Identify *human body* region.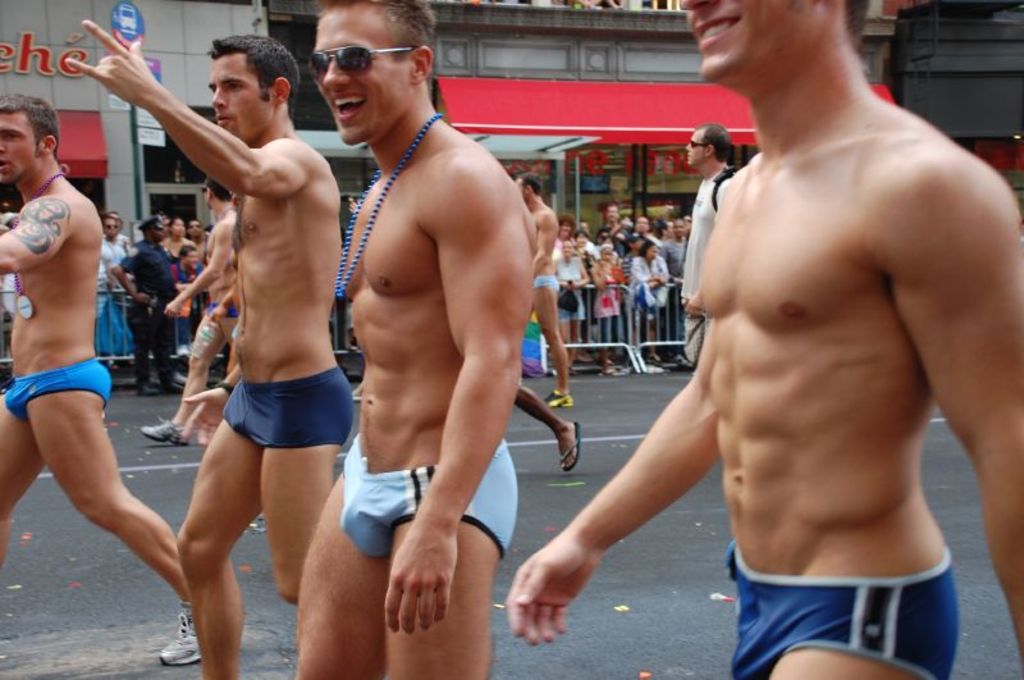
Region: 684,125,730,371.
